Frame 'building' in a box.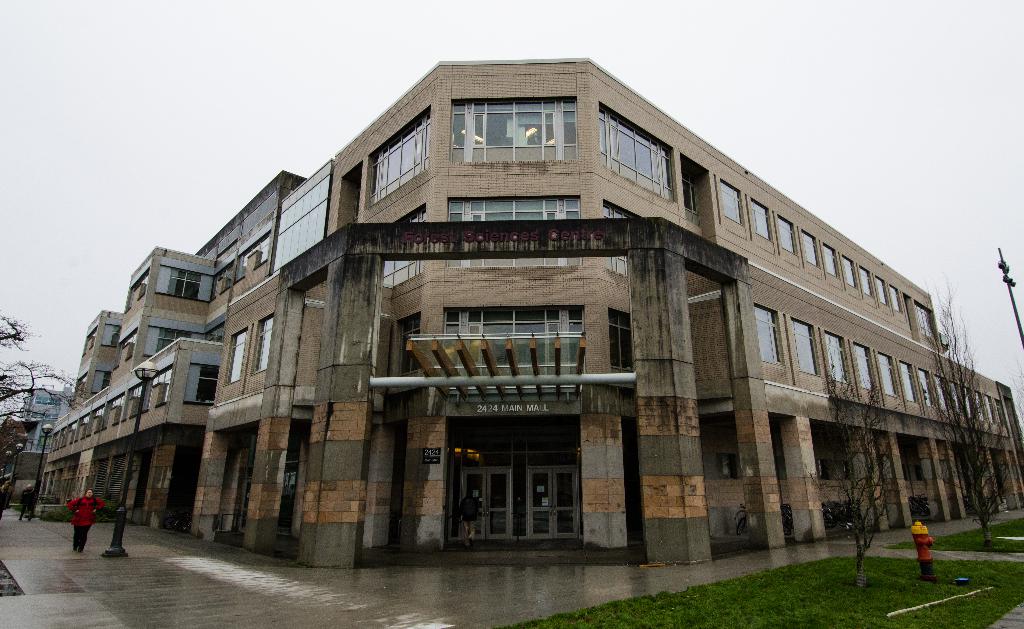
crop(35, 54, 1023, 566).
